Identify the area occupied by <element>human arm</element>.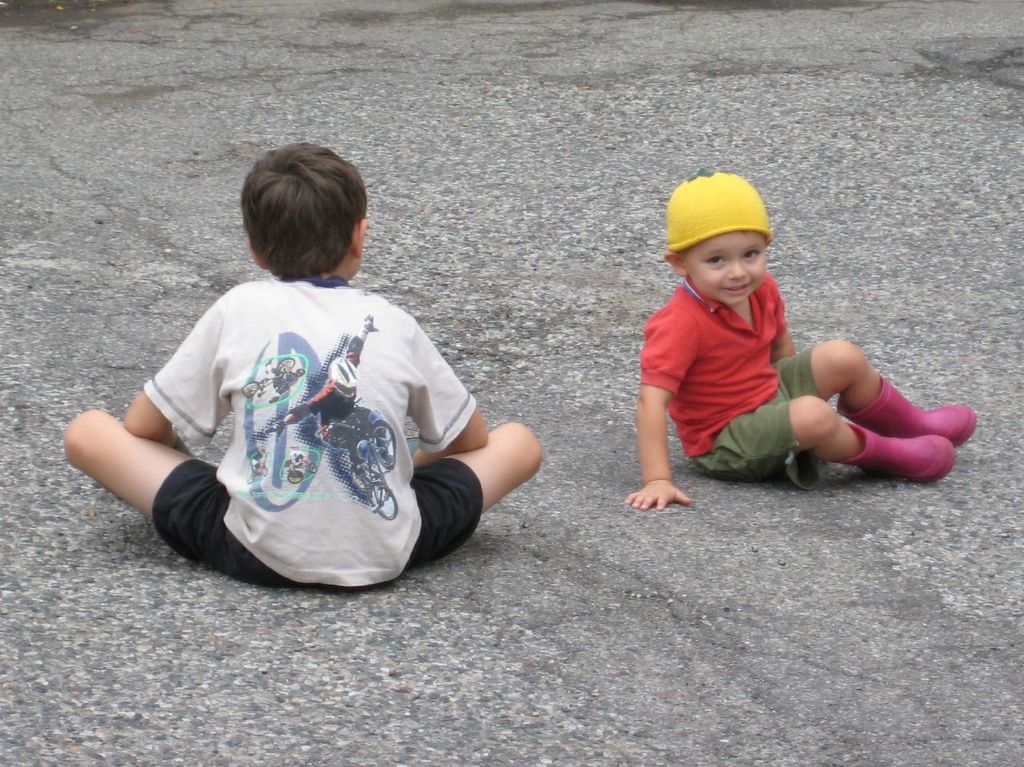
Area: Rect(621, 303, 699, 512).
